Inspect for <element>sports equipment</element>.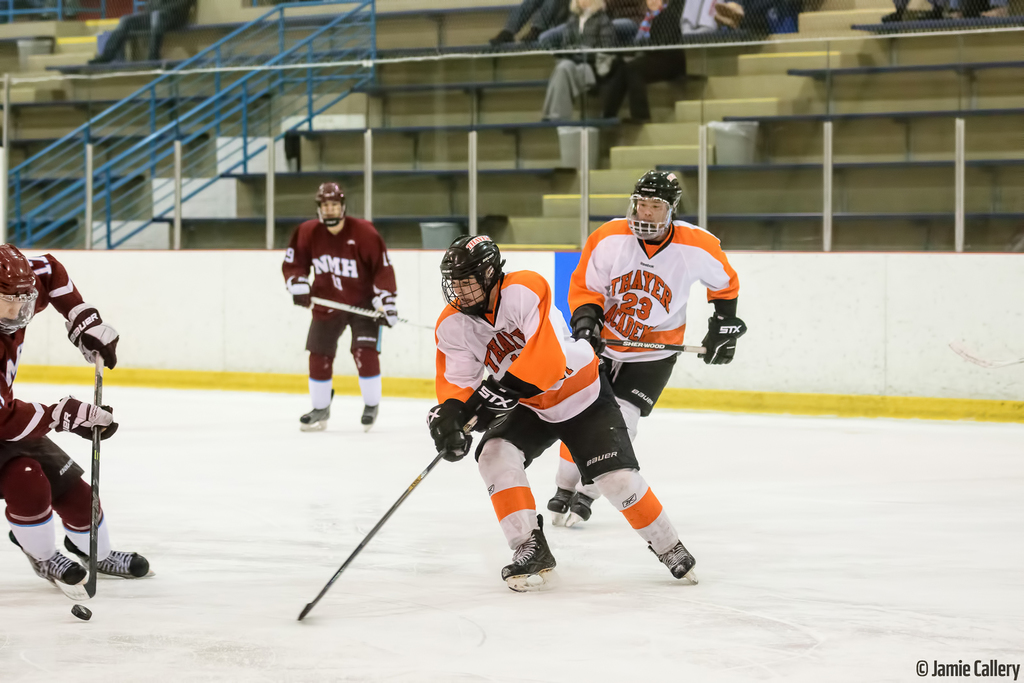
Inspection: box(301, 452, 449, 622).
